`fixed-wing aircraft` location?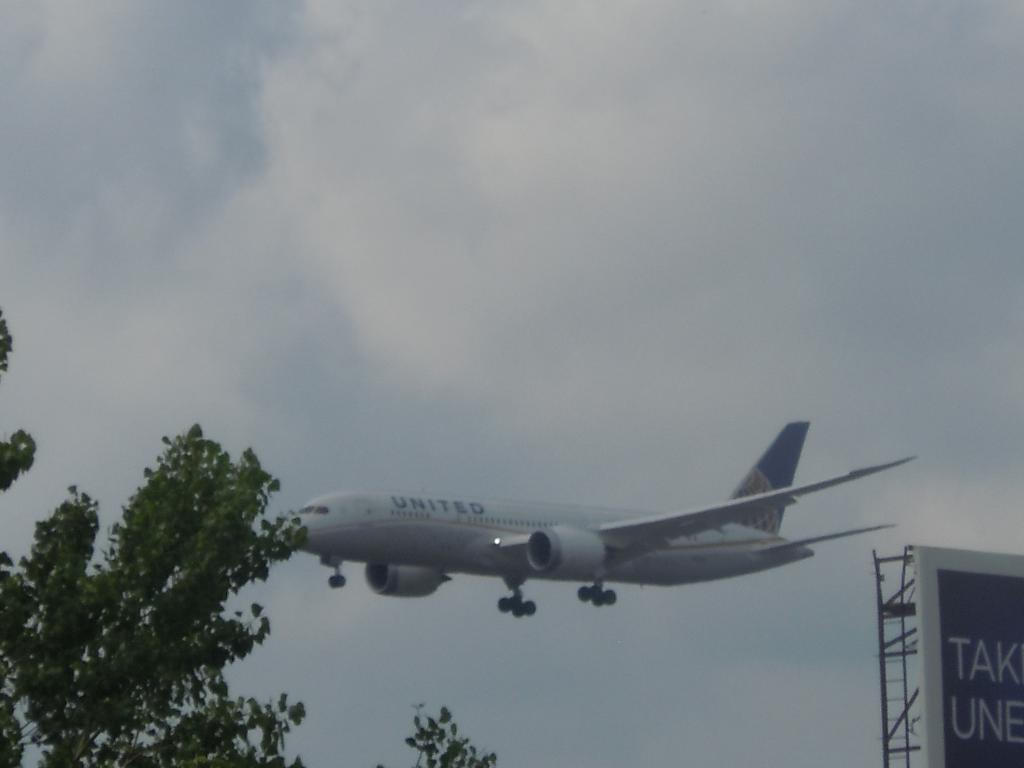
box=[264, 417, 913, 618]
